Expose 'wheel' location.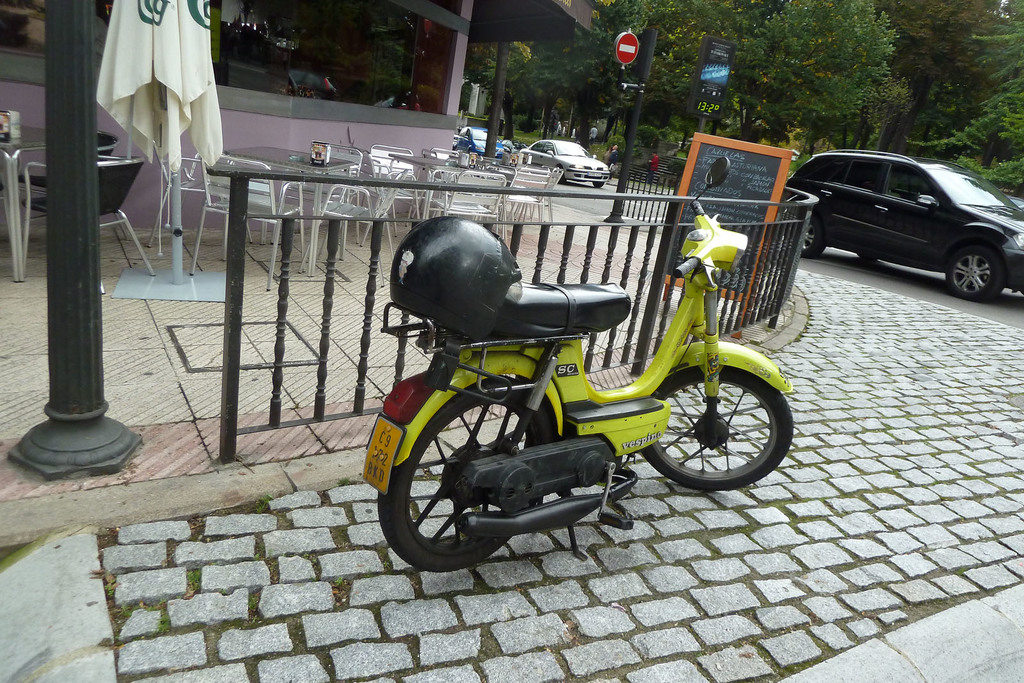
Exposed at [381,381,552,572].
